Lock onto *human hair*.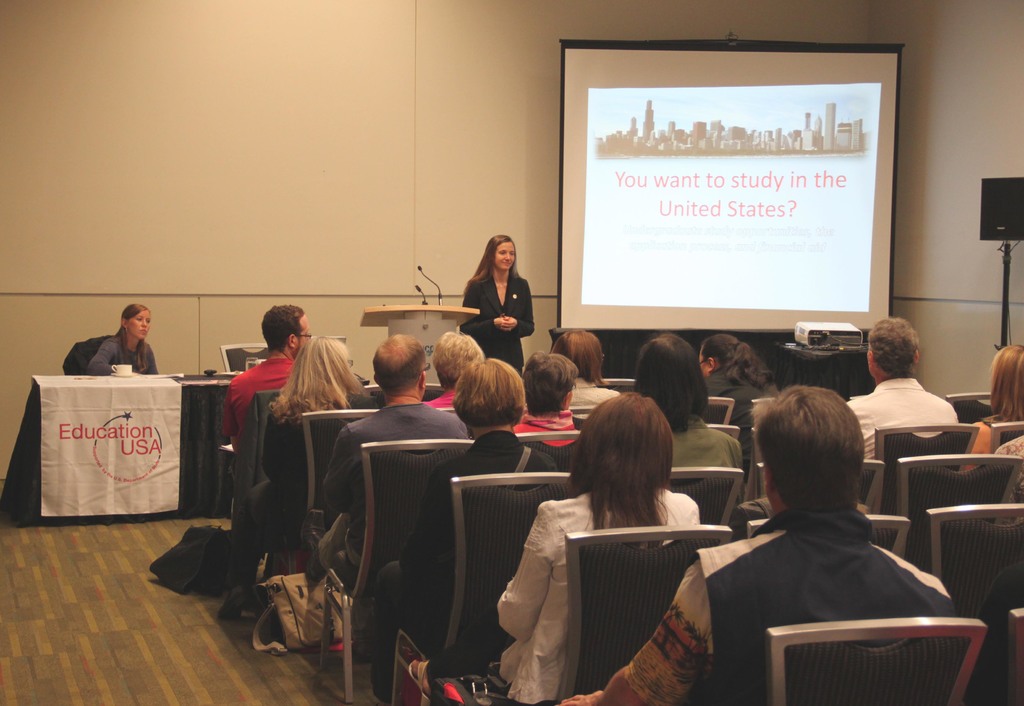
Locked: x1=371 y1=332 x2=426 y2=400.
